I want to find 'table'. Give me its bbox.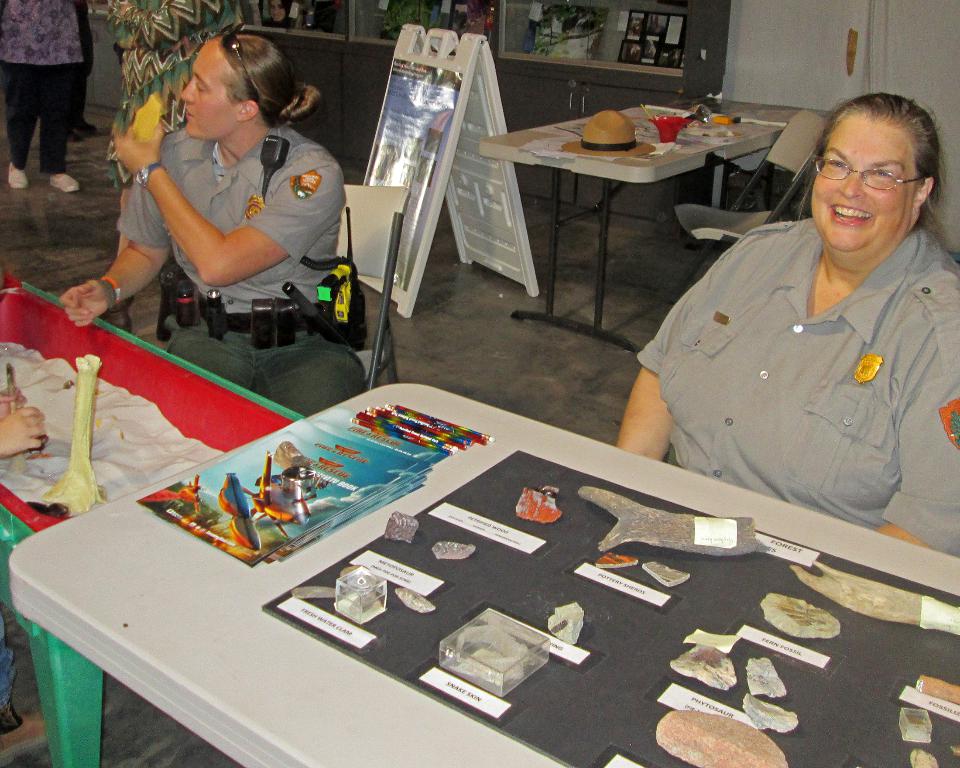
(0,281,304,767).
